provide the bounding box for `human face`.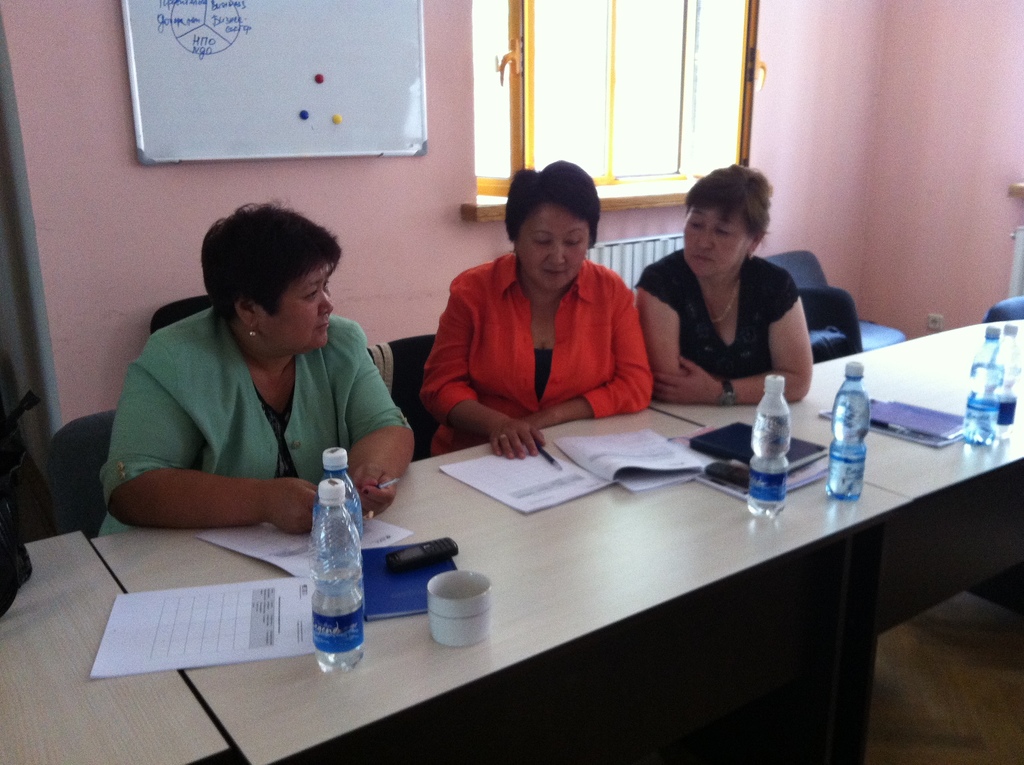
l=516, t=198, r=593, b=293.
